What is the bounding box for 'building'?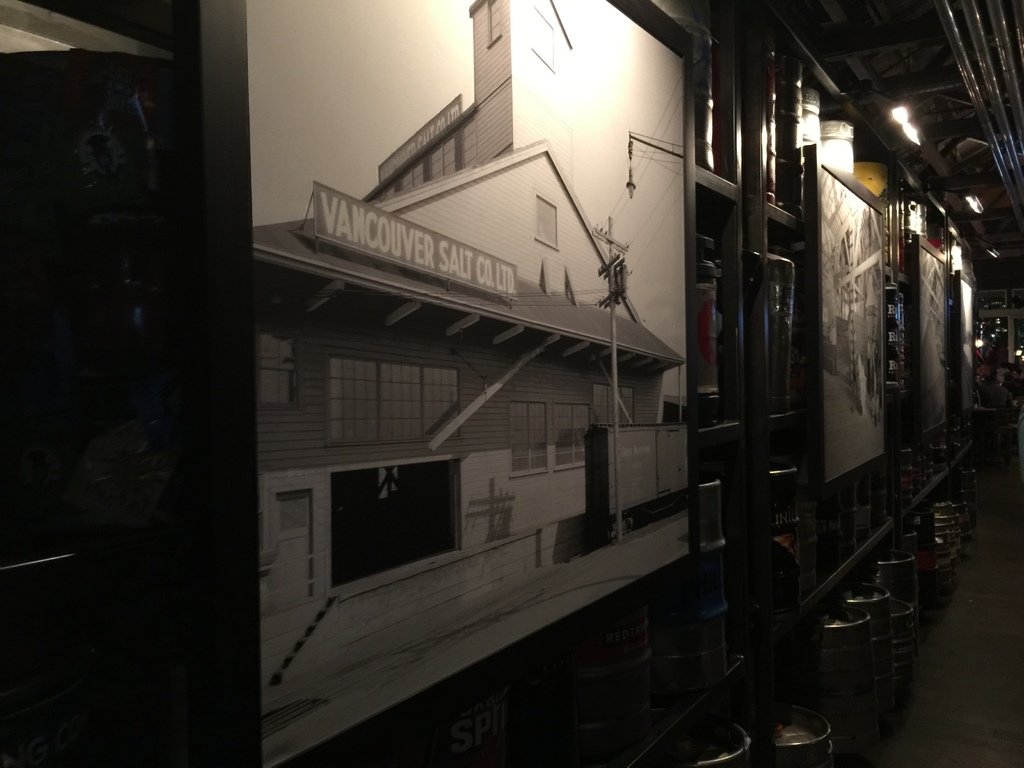
locate(687, 0, 893, 674).
